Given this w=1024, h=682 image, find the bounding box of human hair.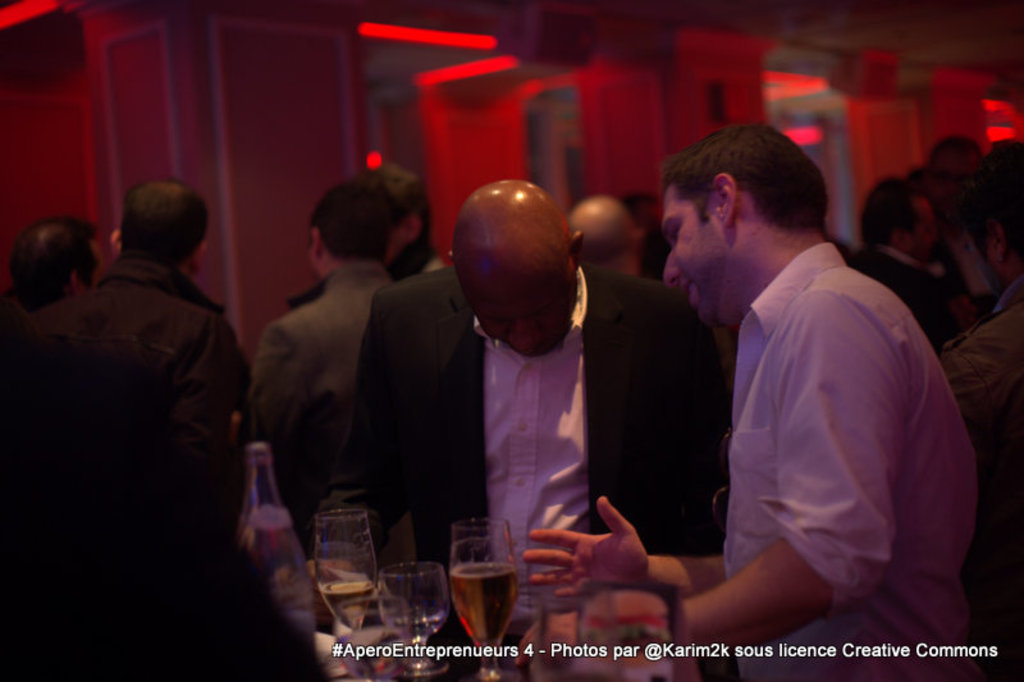
box=[10, 212, 100, 310].
